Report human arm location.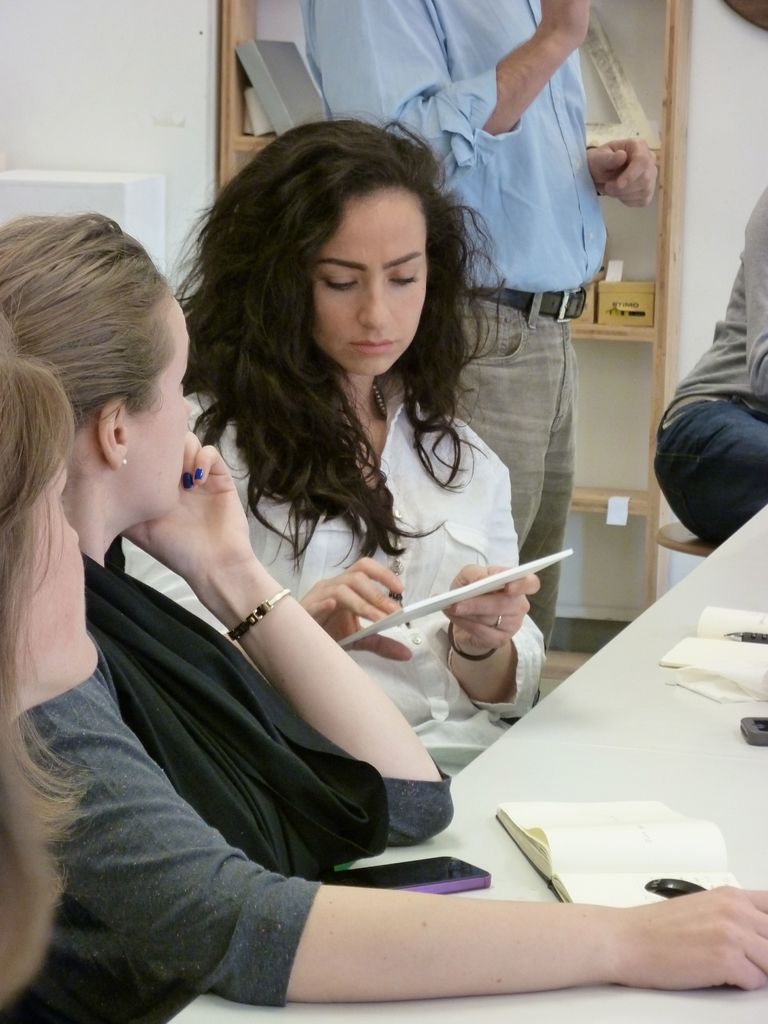
Report: detection(580, 132, 662, 220).
